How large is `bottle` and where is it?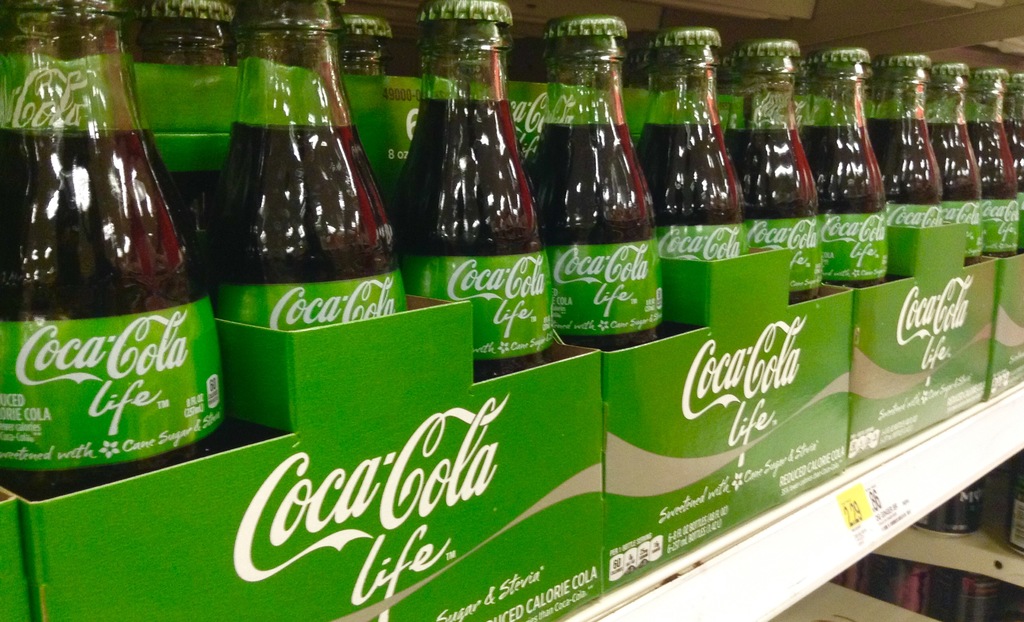
Bounding box: rect(520, 13, 649, 364).
